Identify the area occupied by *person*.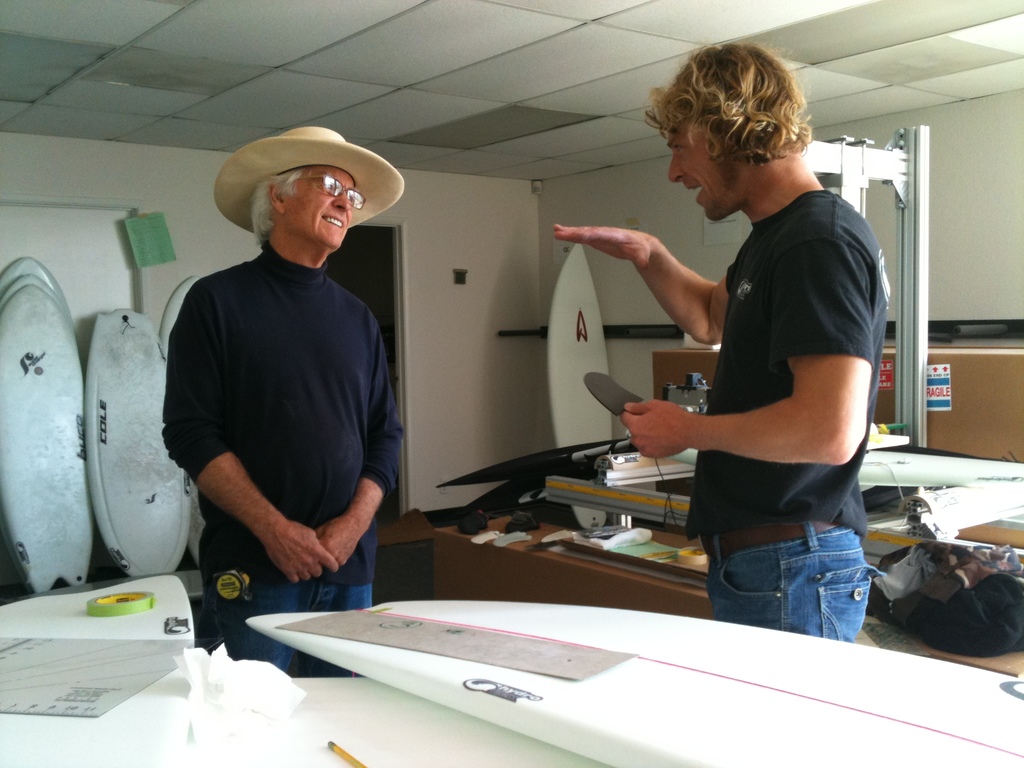
Area: left=127, top=125, right=407, bottom=648.
